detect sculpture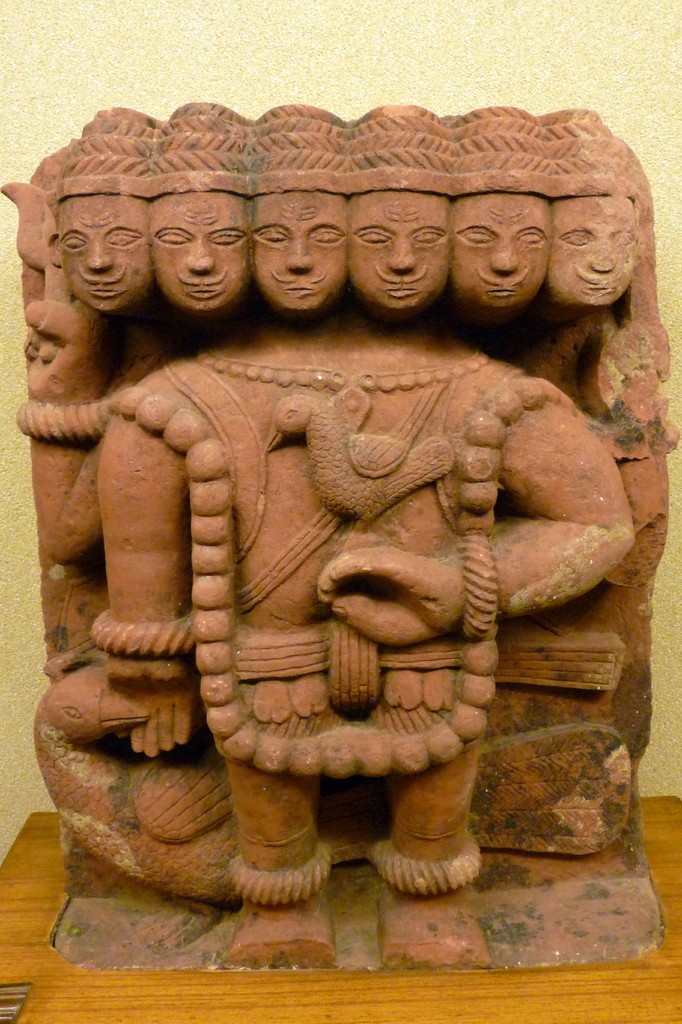
left=0, top=121, right=640, bottom=976
